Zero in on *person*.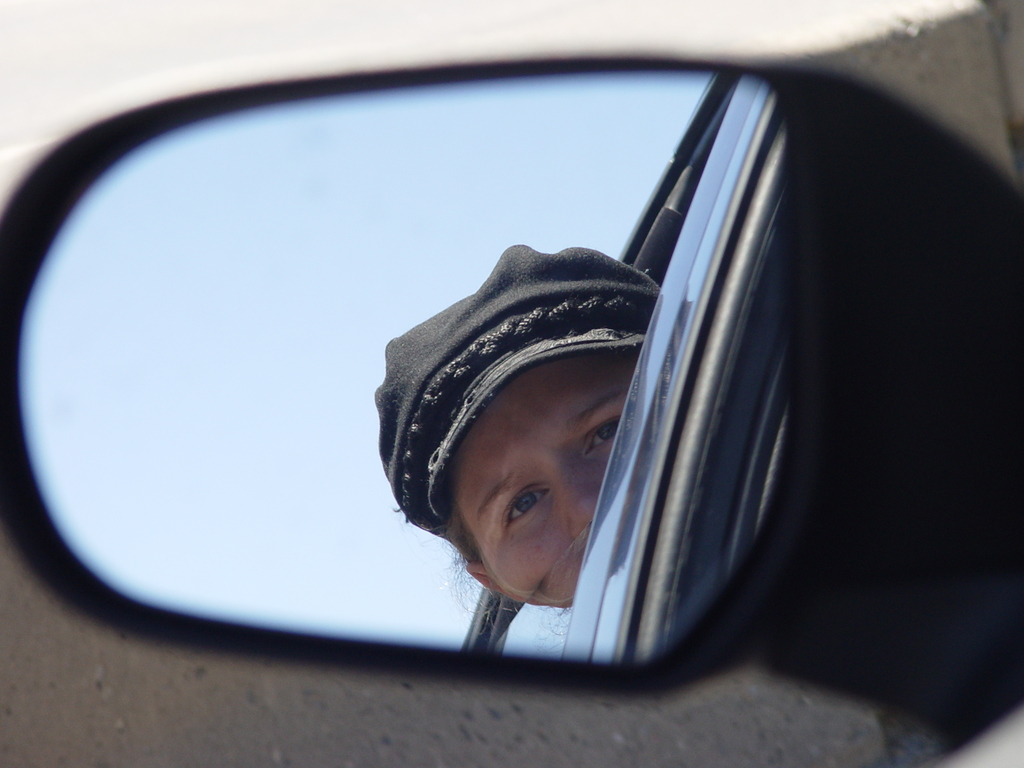
Zeroed in: Rect(367, 228, 692, 621).
